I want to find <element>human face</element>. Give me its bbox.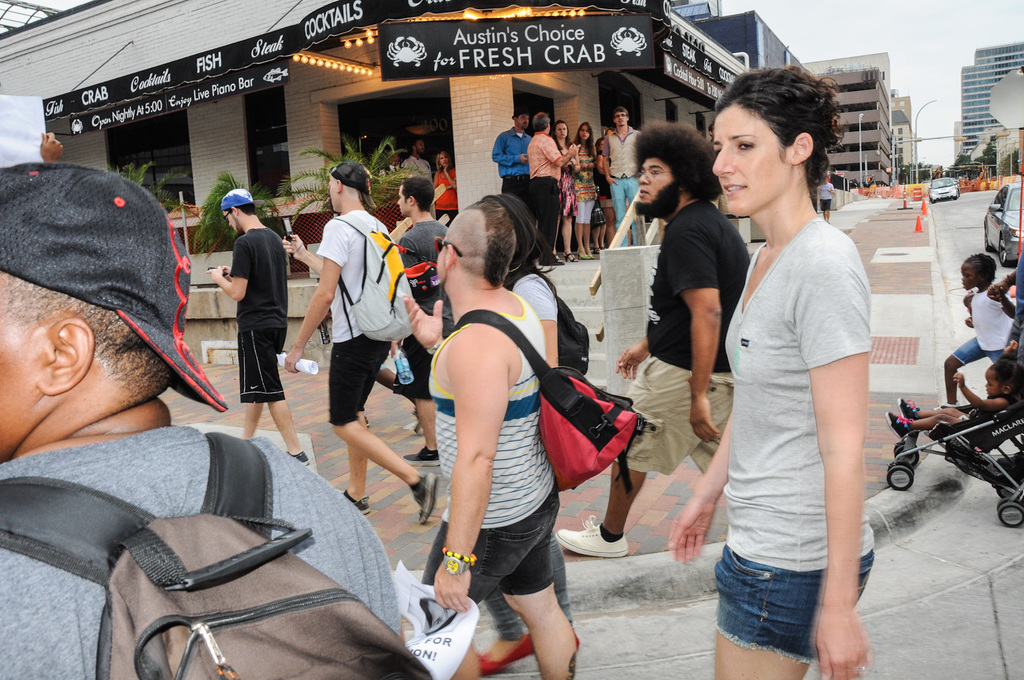
detection(641, 156, 671, 198).
